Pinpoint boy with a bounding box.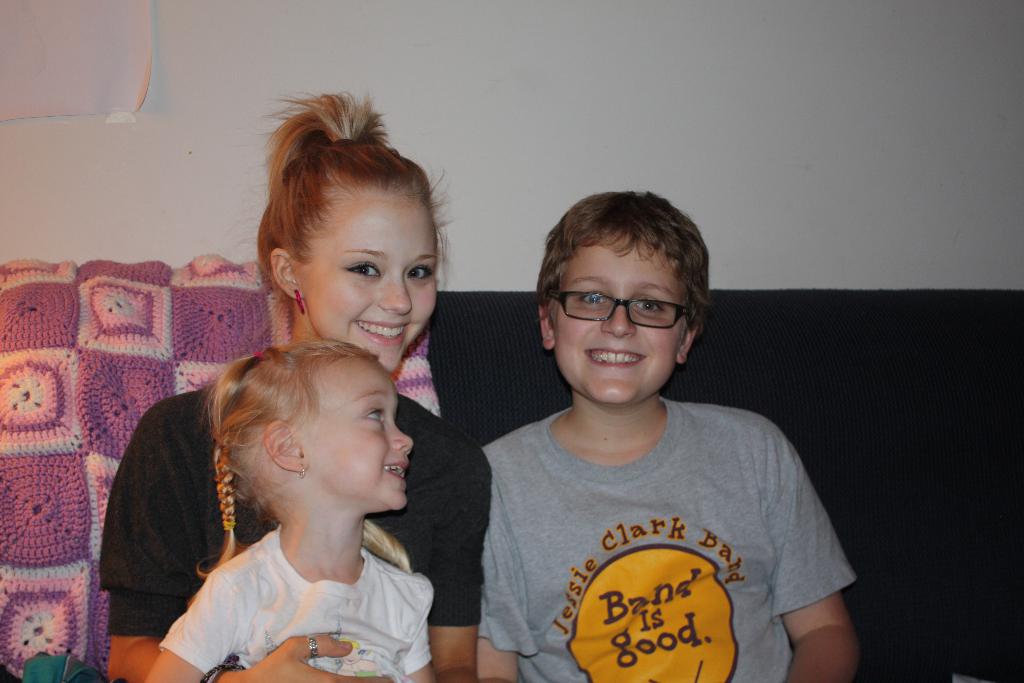
{"x1": 479, "y1": 187, "x2": 861, "y2": 682}.
